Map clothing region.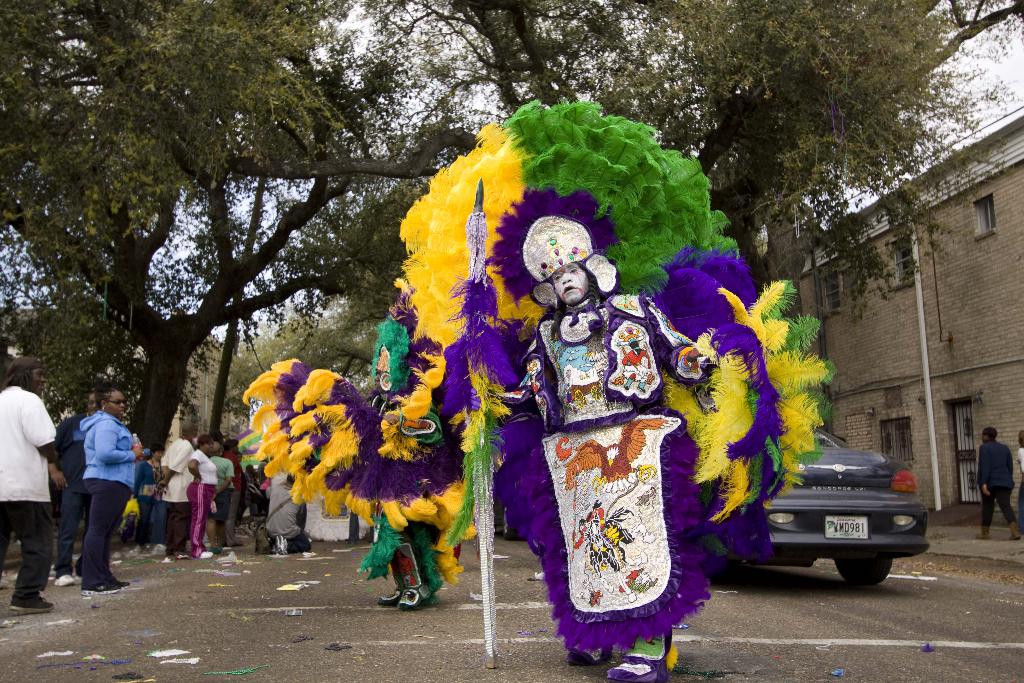
Mapped to 84/414/135/588.
